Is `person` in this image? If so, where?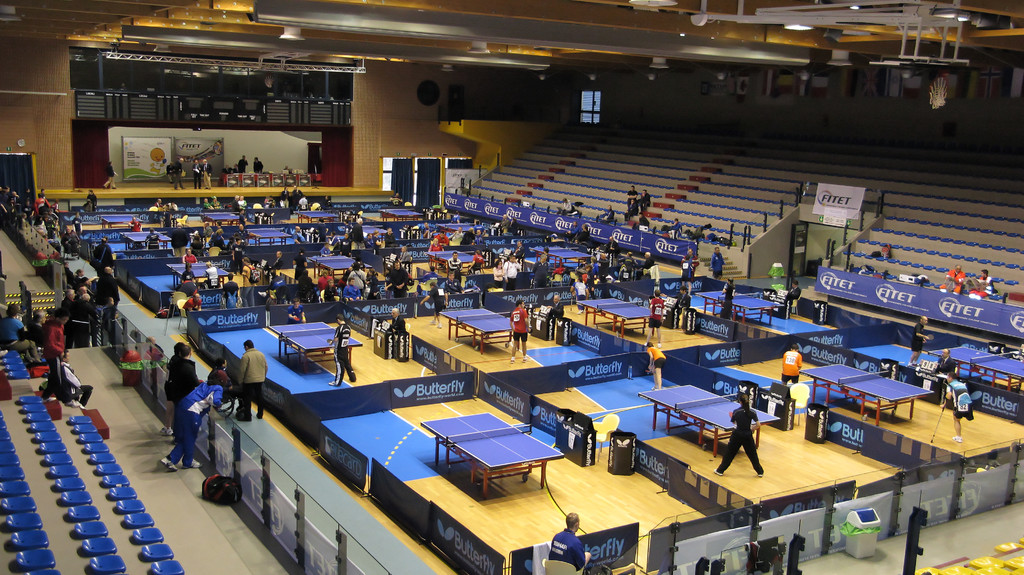
Yes, at {"left": 625, "top": 184, "right": 637, "bottom": 208}.
